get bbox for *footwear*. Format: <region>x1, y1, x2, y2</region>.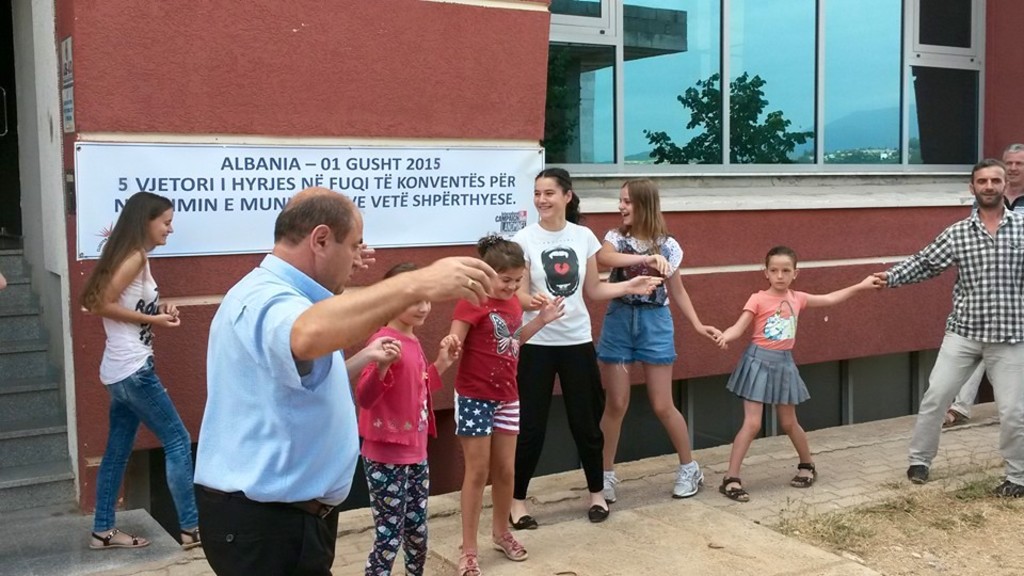
<region>995, 478, 1023, 501</region>.
